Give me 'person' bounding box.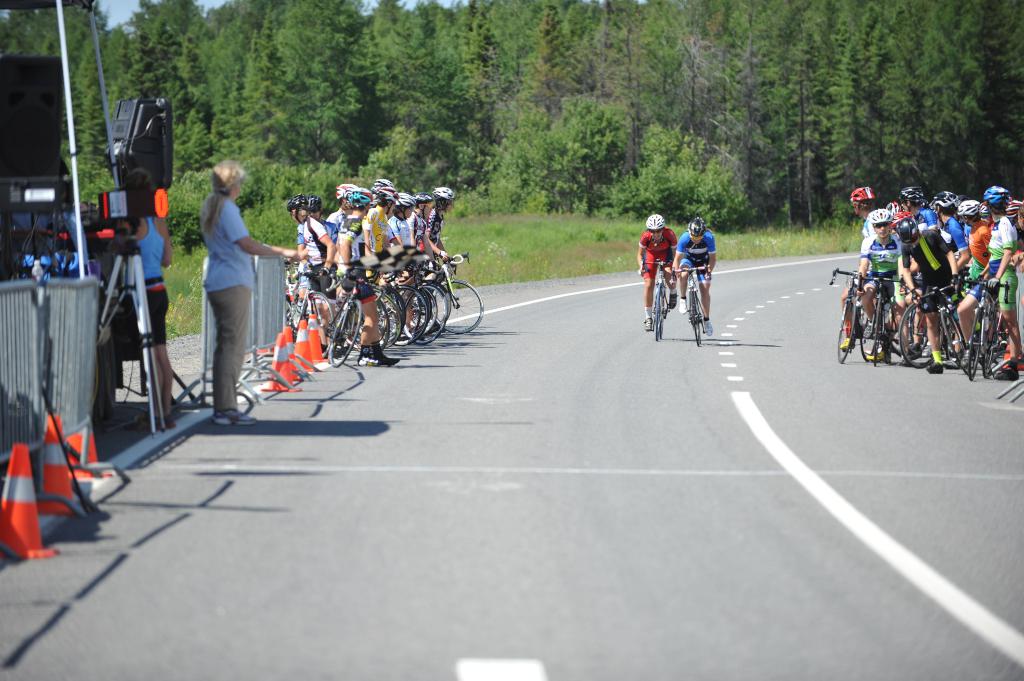
672:214:716:335.
